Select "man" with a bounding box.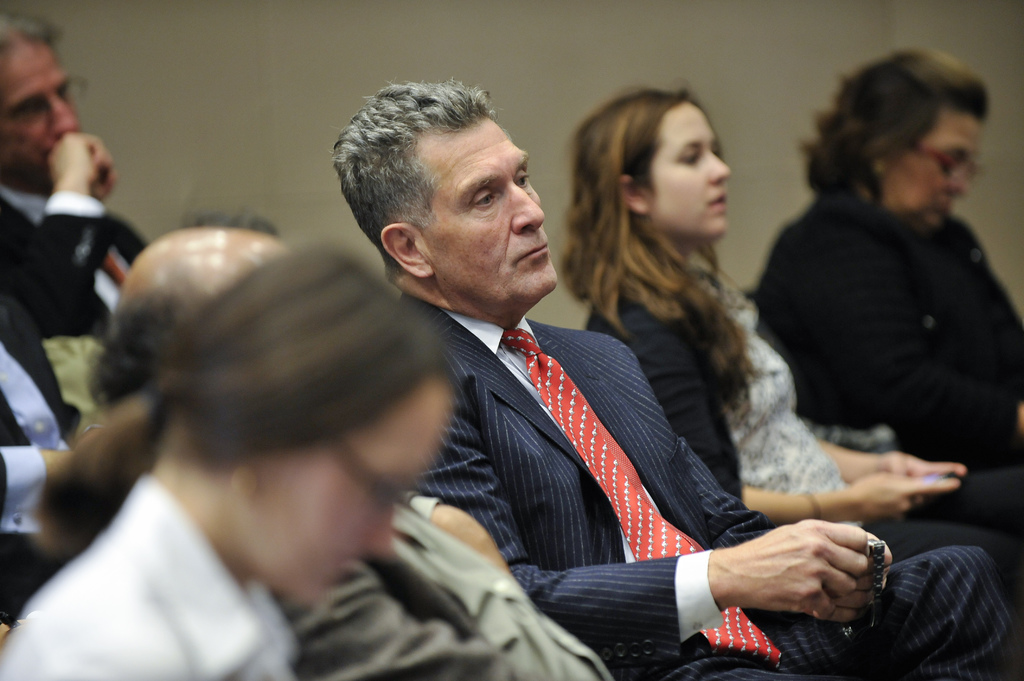
0:6:150:354.
